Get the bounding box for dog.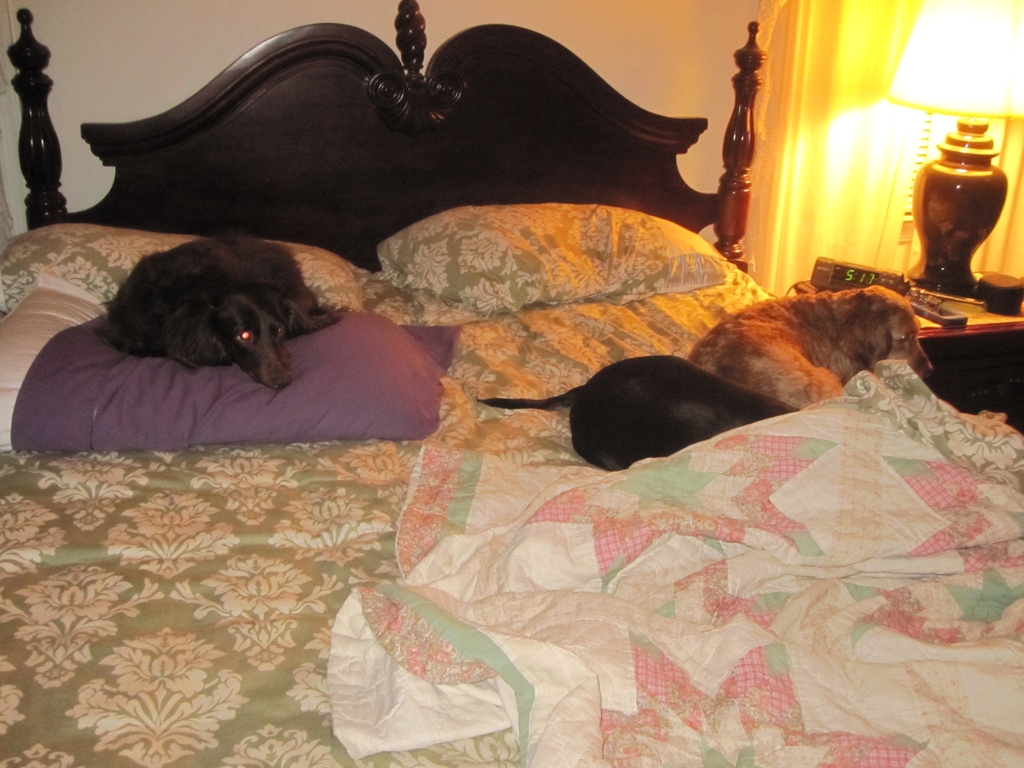
l=473, t=355, r=809, b=474.
